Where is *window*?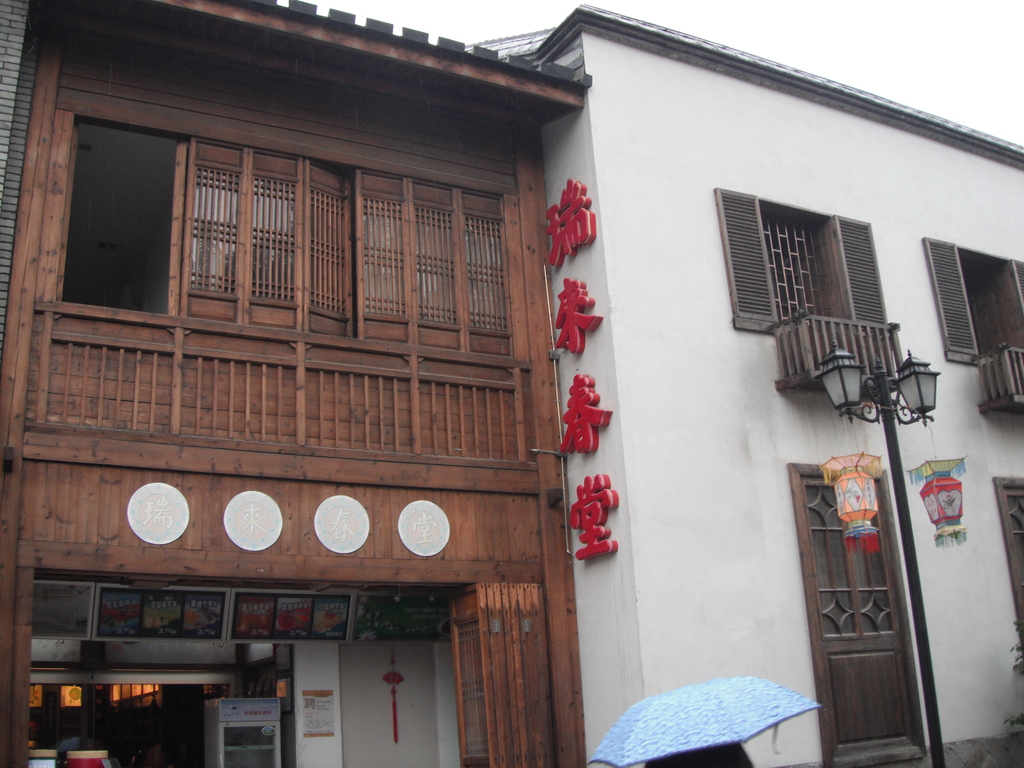
bbox=[928, 238, 1023, 376].
